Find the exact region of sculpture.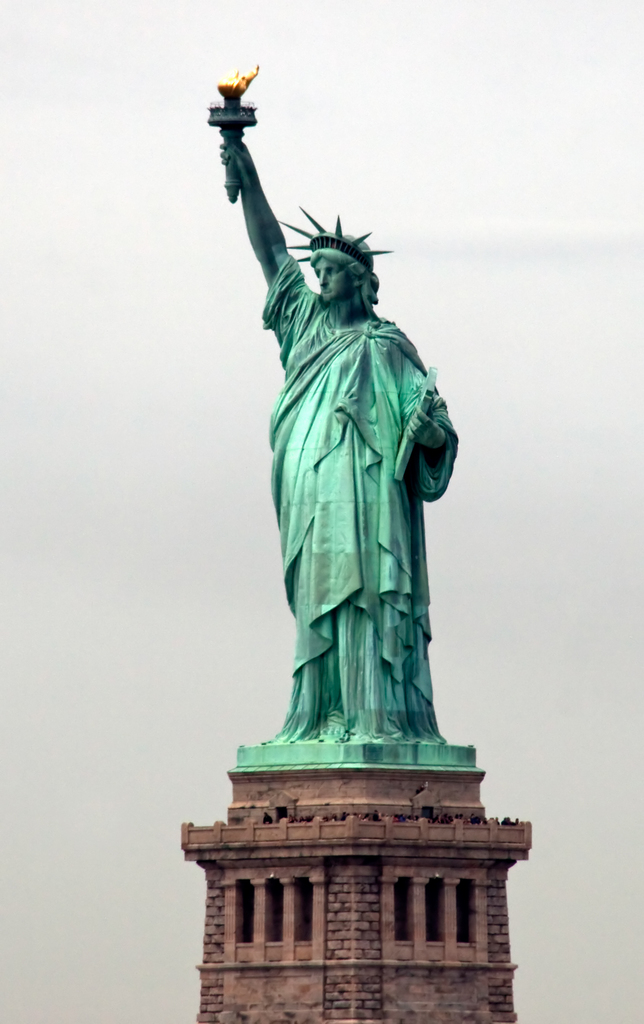
Exact region: box=[206, 93, 497, 865].
